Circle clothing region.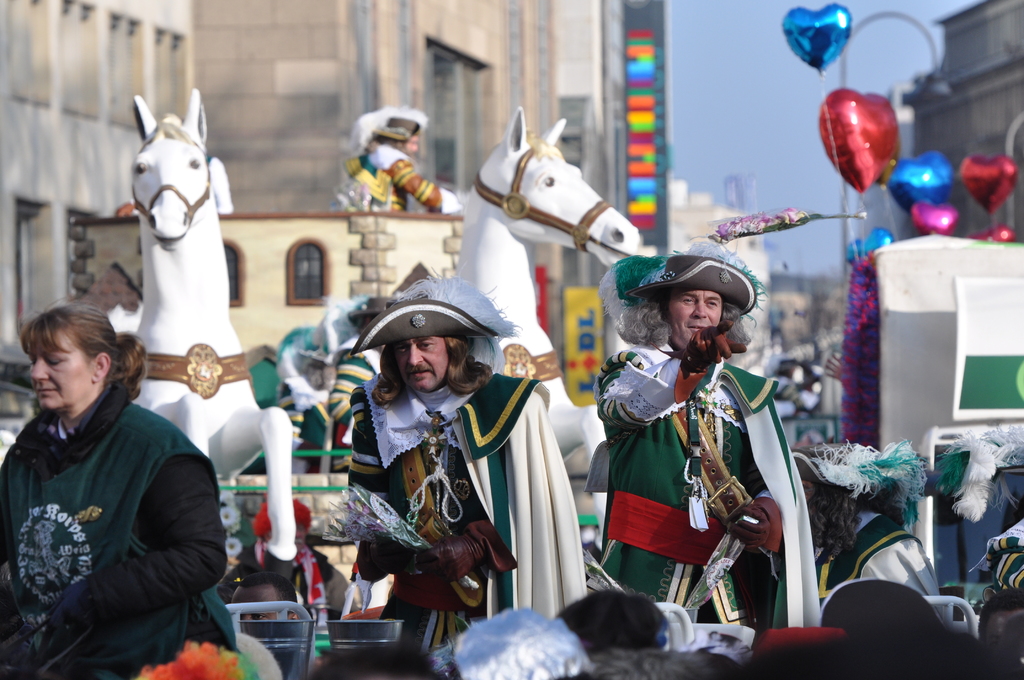
Region: {"left": 0, "top": 393, "right": 221, "bottom": 679}.
